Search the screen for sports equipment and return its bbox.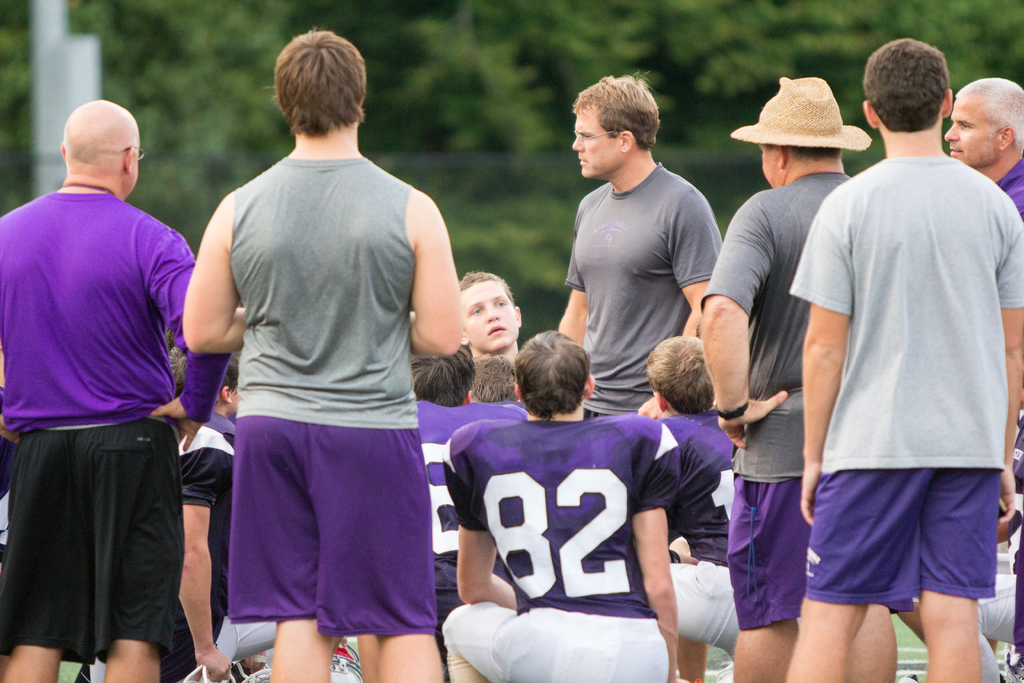
Found: [437, 411, 684, 682].
